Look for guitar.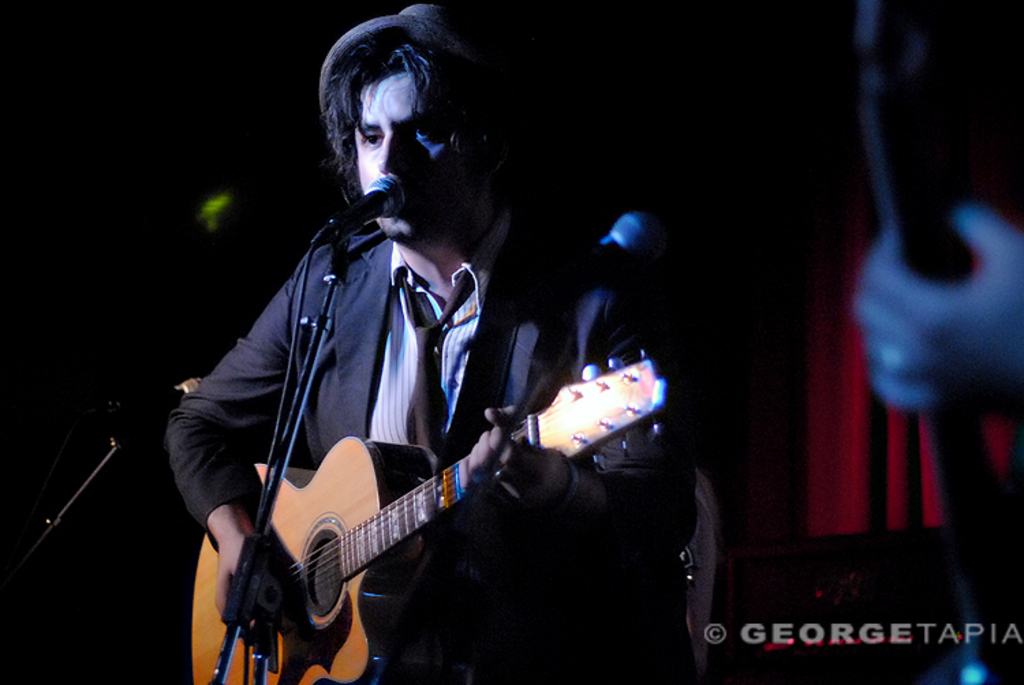
Found: <box>842,0,1023,684</box>.
